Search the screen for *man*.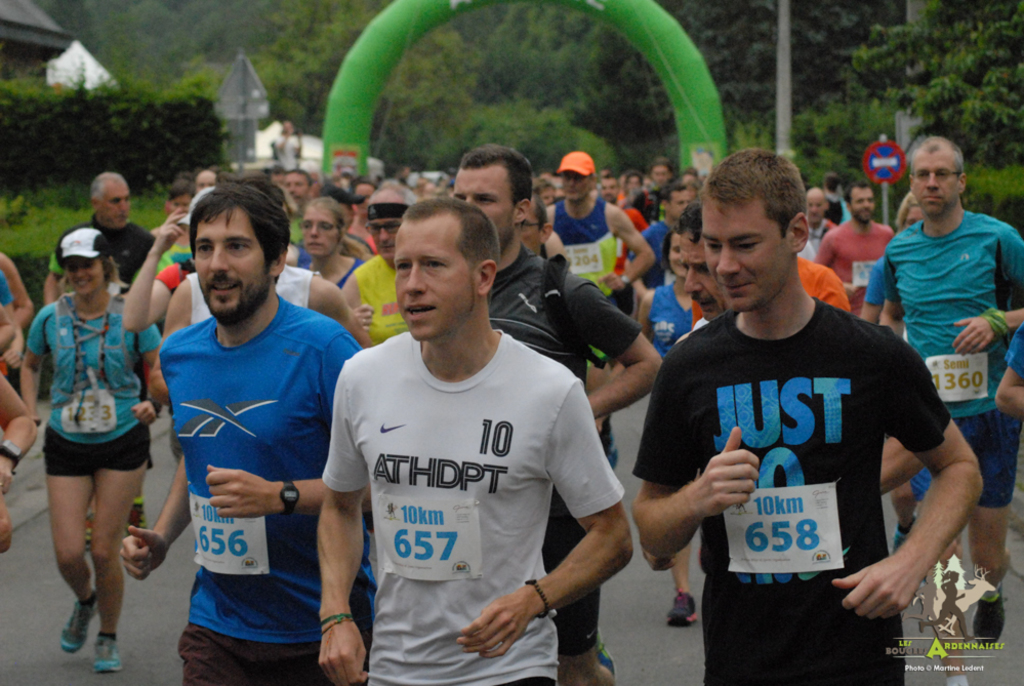
Found at pyautogui.locateOnScreen(542, 153, 650, 302).
